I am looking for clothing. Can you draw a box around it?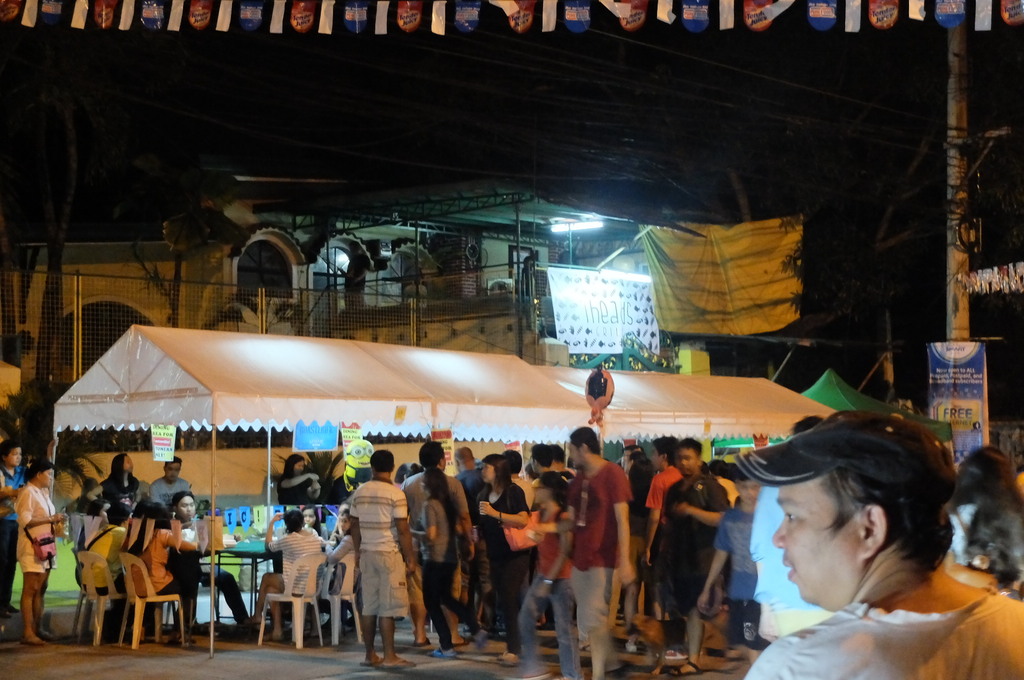
Sure, the bounding box is [82, 471, 140, 517].
